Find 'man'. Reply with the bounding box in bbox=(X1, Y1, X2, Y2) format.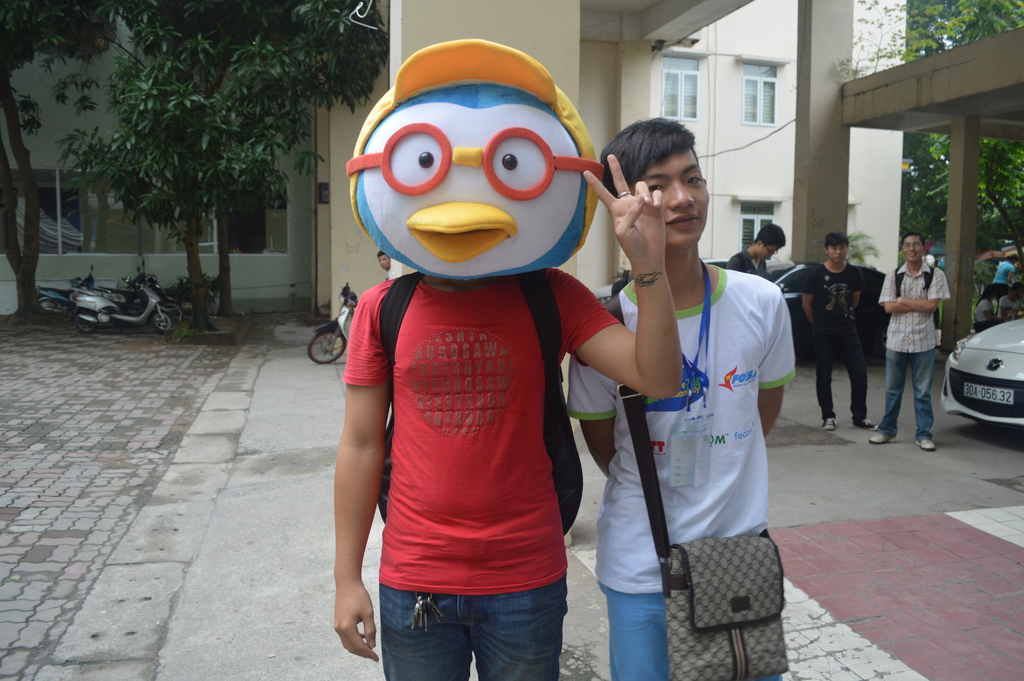
bbox=(371, 251, 401, 290).
